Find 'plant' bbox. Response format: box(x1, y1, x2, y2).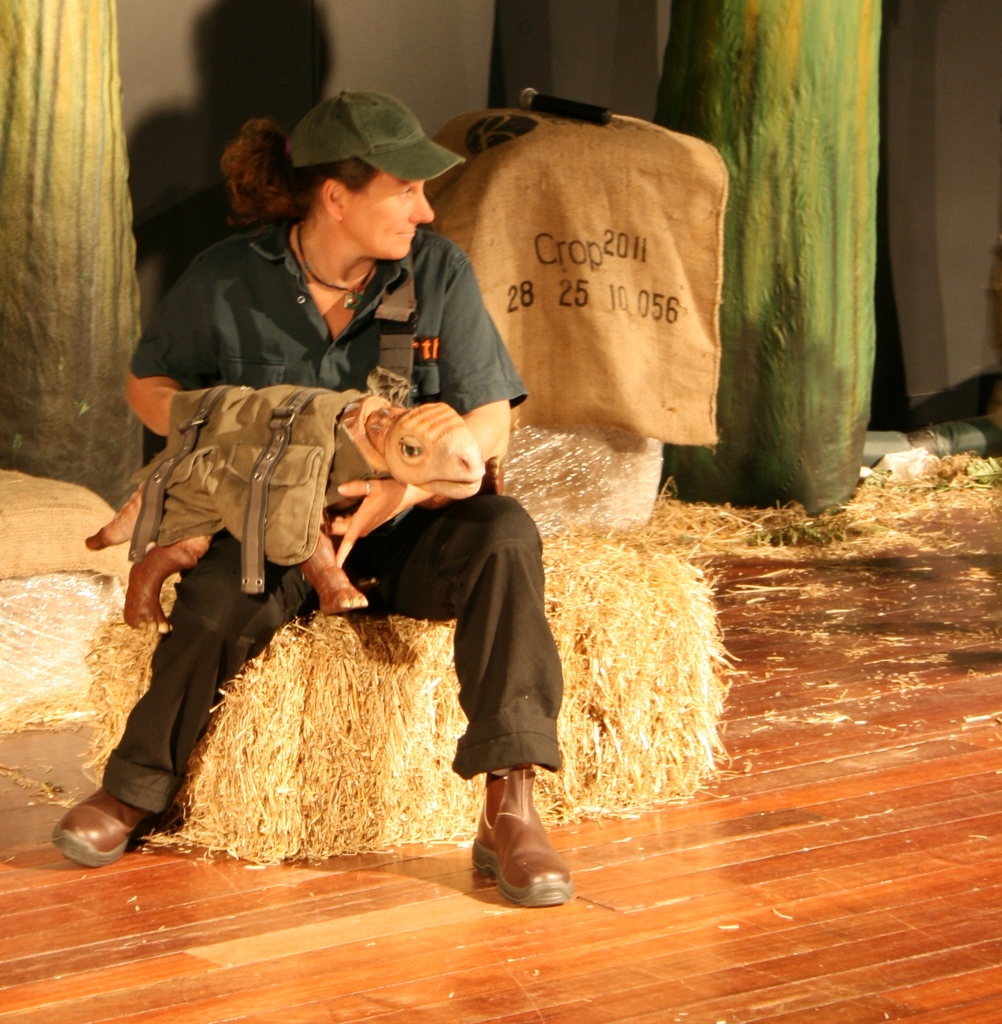
box(962, 447, 1001, 489).
